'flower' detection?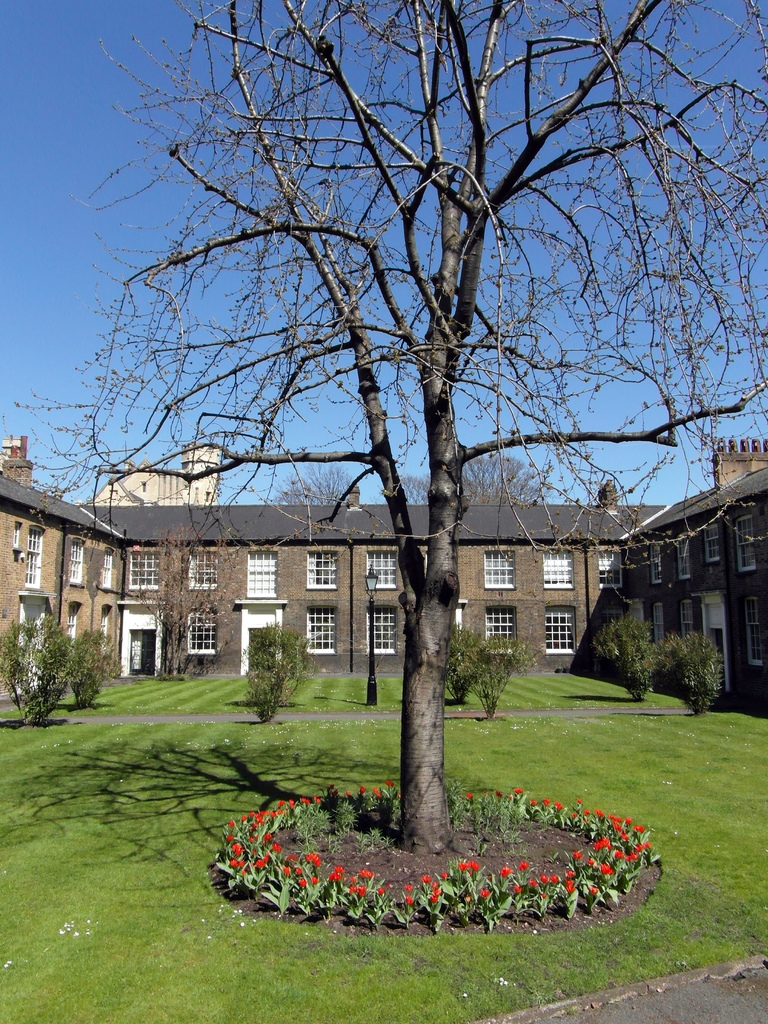
crop(329, 782, 336, 787)
